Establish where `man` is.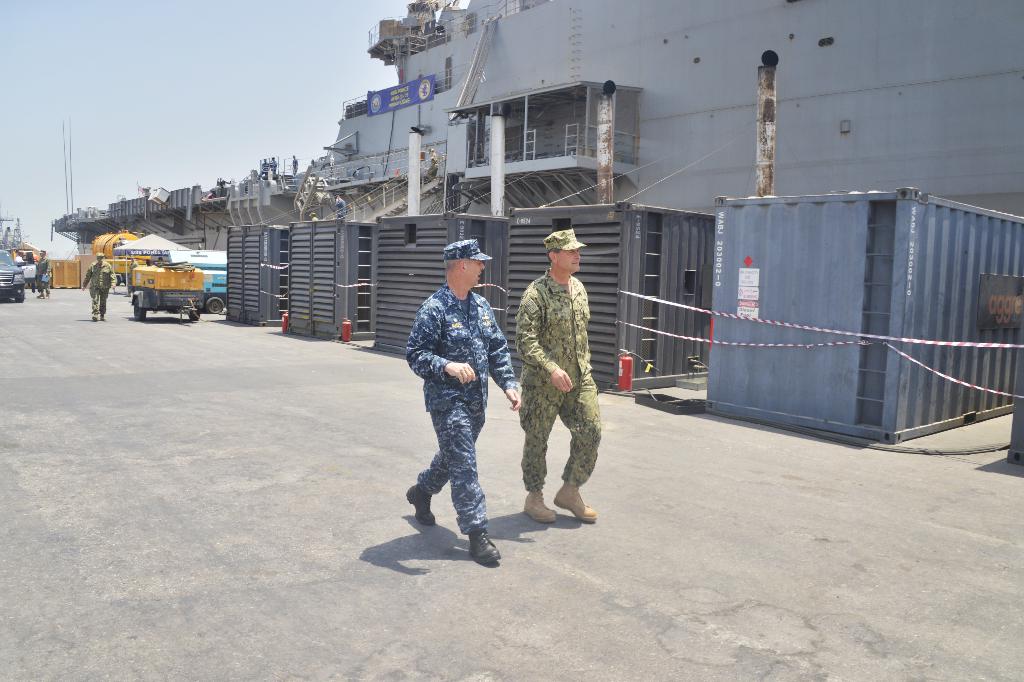
Established at {"left": 34, "top": 238, "right": 53, "bottom": 301}.
